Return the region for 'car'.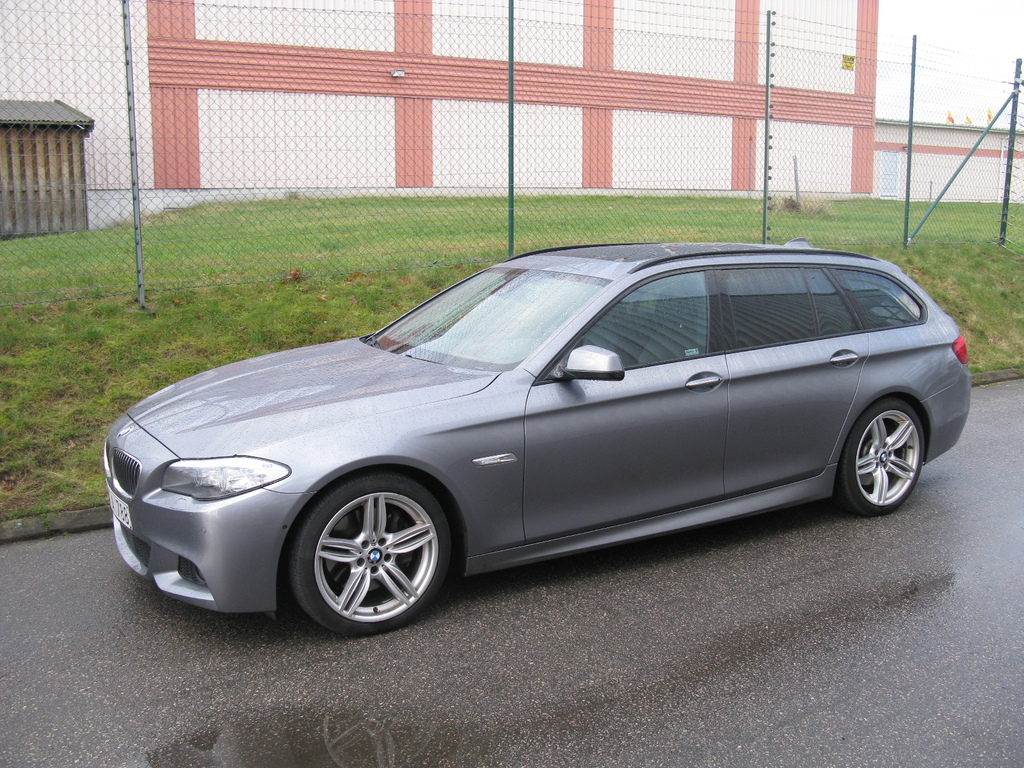
[102,239,970,639].
